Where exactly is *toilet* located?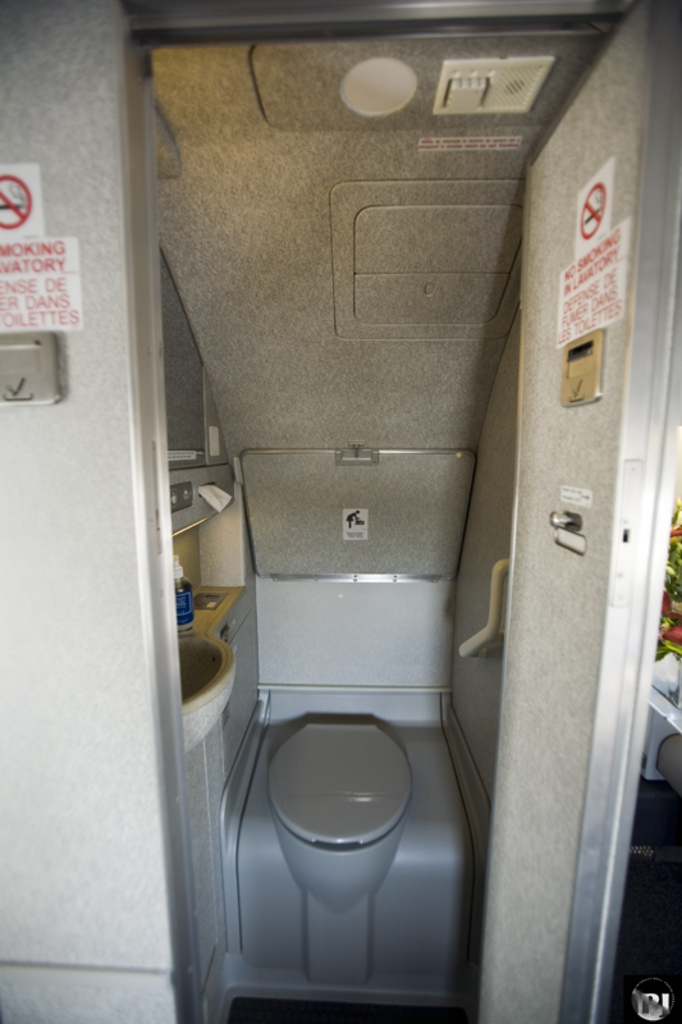
Its bounding box is x1=261 y1=707 x2=449 y2=987.
